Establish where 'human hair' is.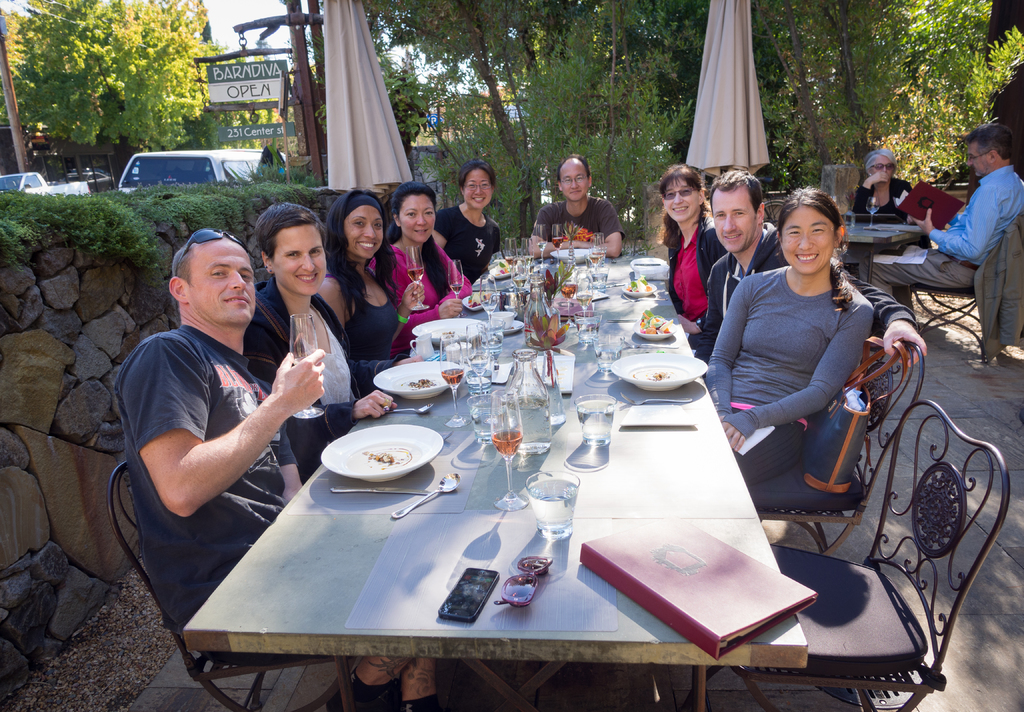
Established at x1=250, y1=201, x2=327, y2=257.
